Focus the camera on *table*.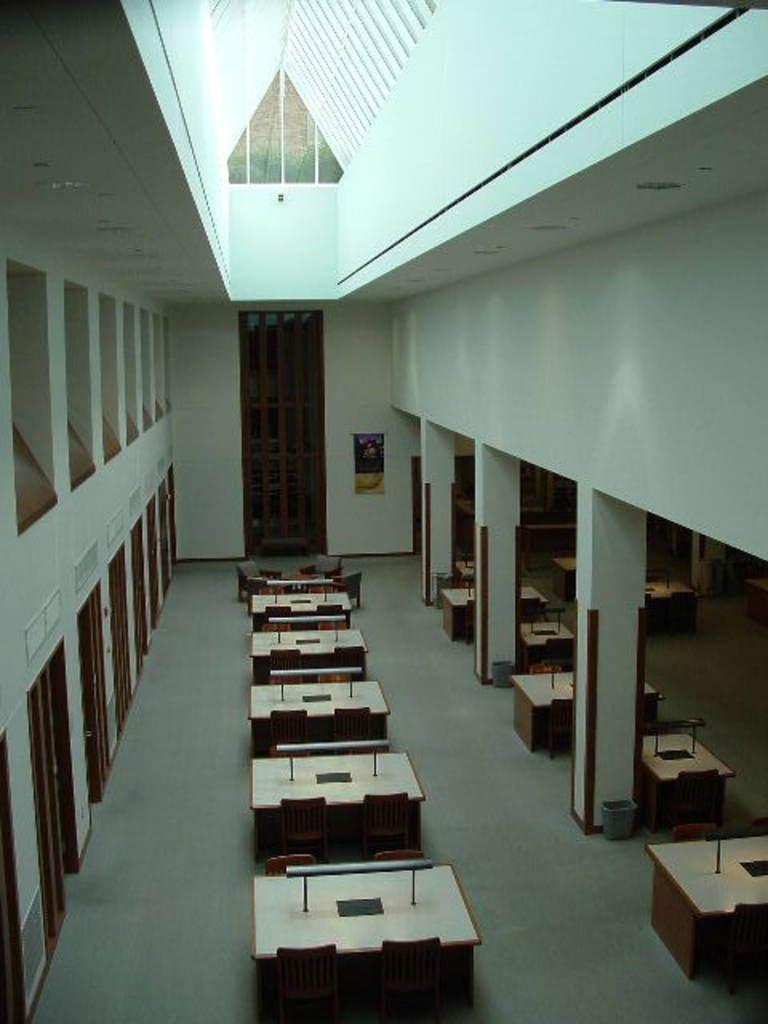
Focus region: BBox(539, 555, 571, 603).
